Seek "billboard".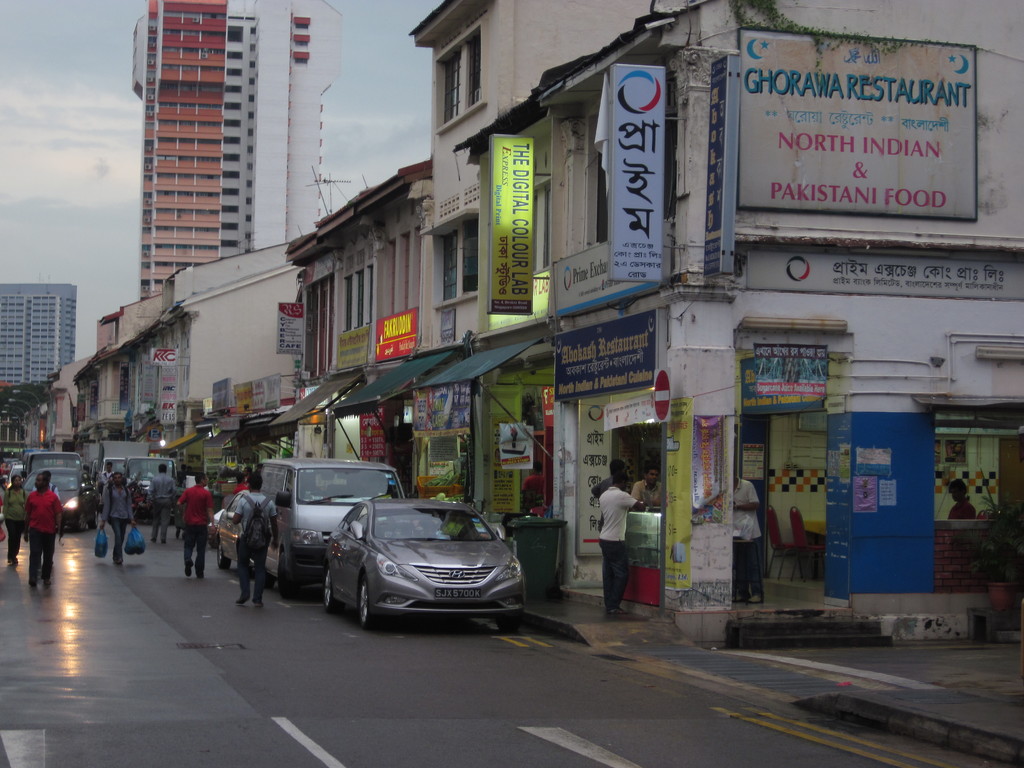
detection(277, 303, 307, 351).
